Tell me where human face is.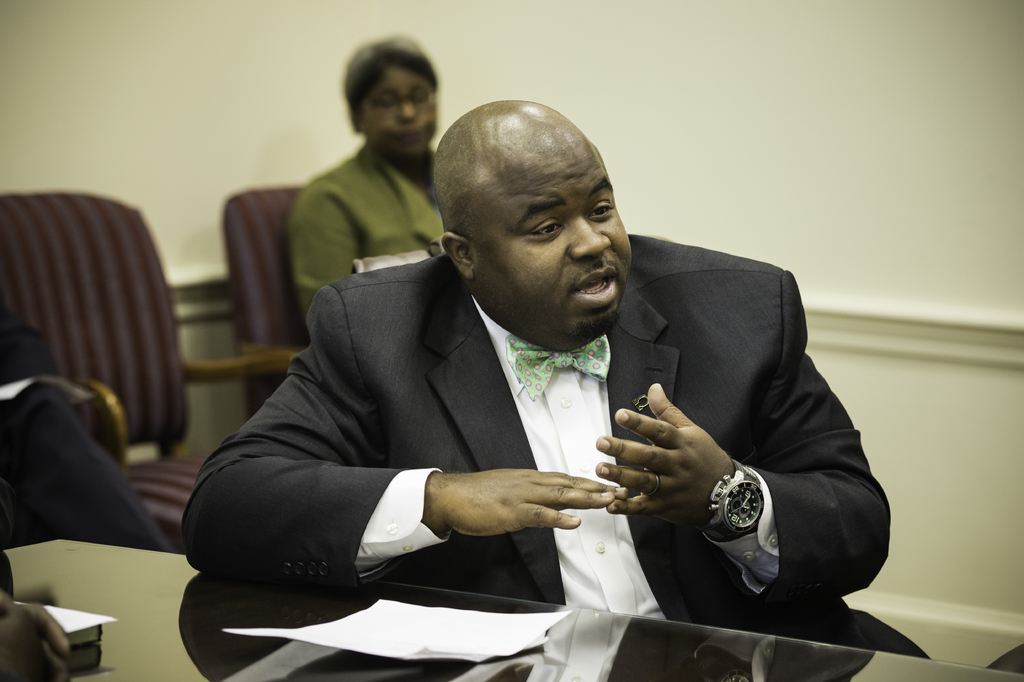
human face is at 472:128:635:331.
